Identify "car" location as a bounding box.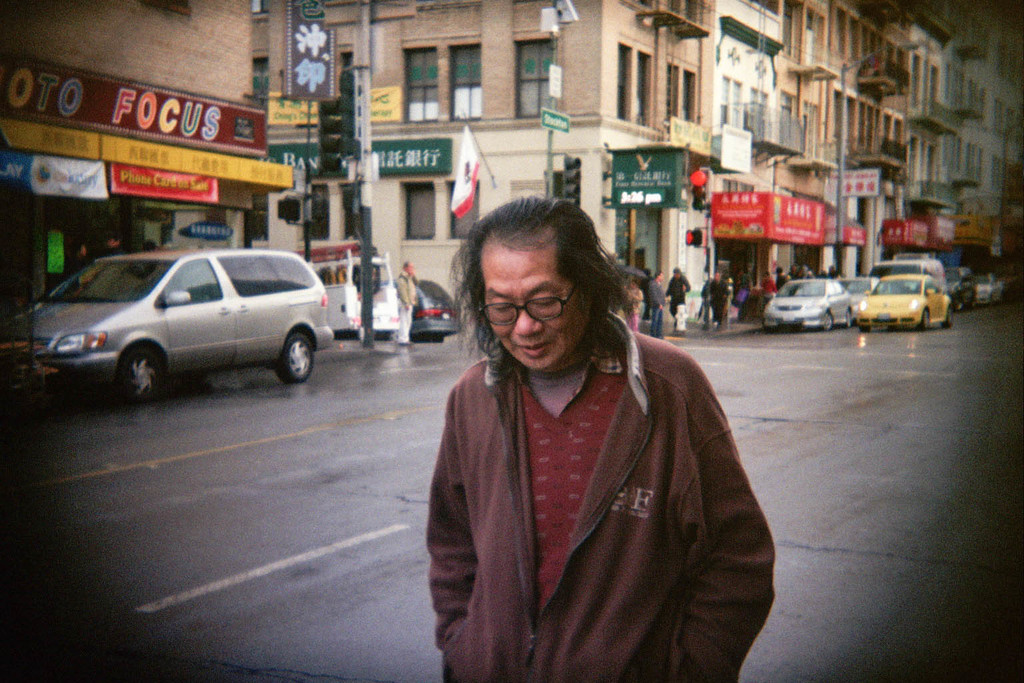
bbox=[952, 265, 973, 305].
